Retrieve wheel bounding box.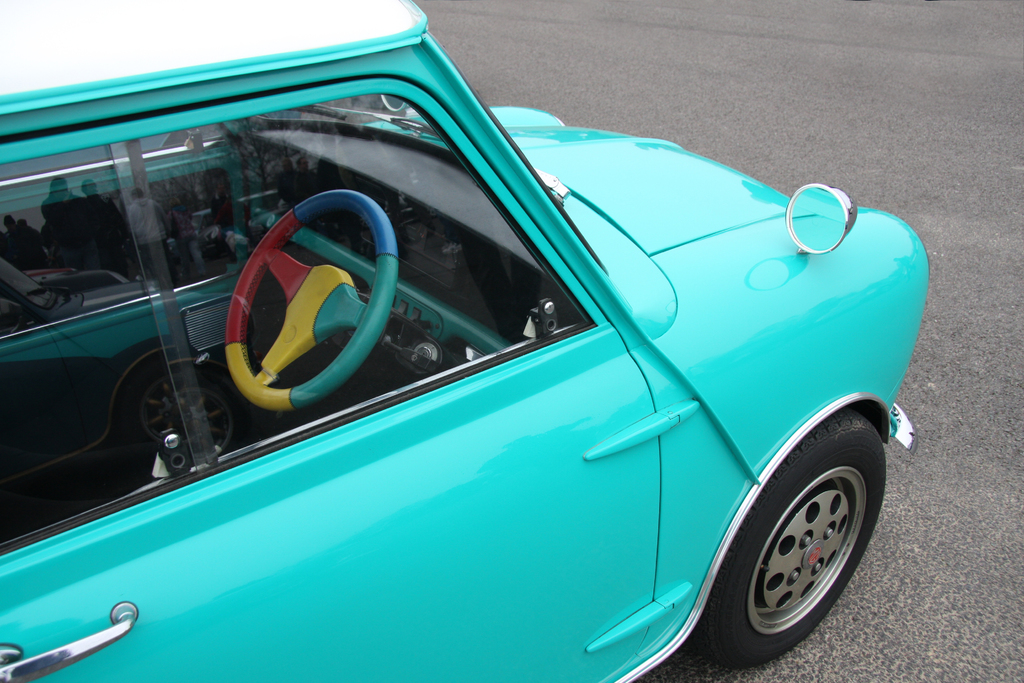
Bounding box: <bbox>724, 418, 883, 663</bbox>.
